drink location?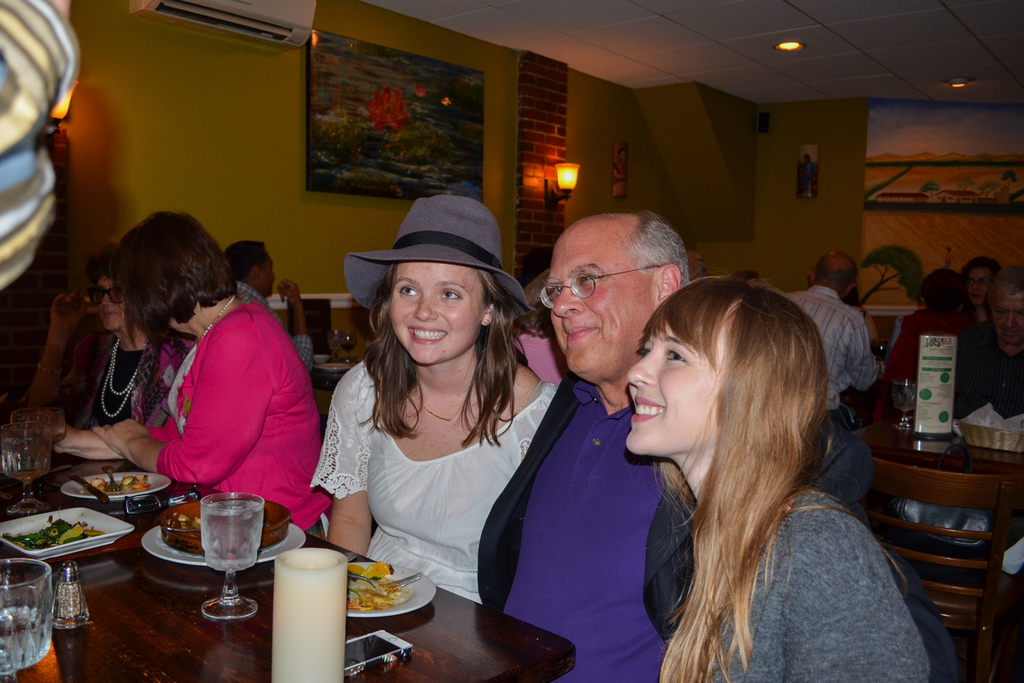
0, 610, 58, 668
